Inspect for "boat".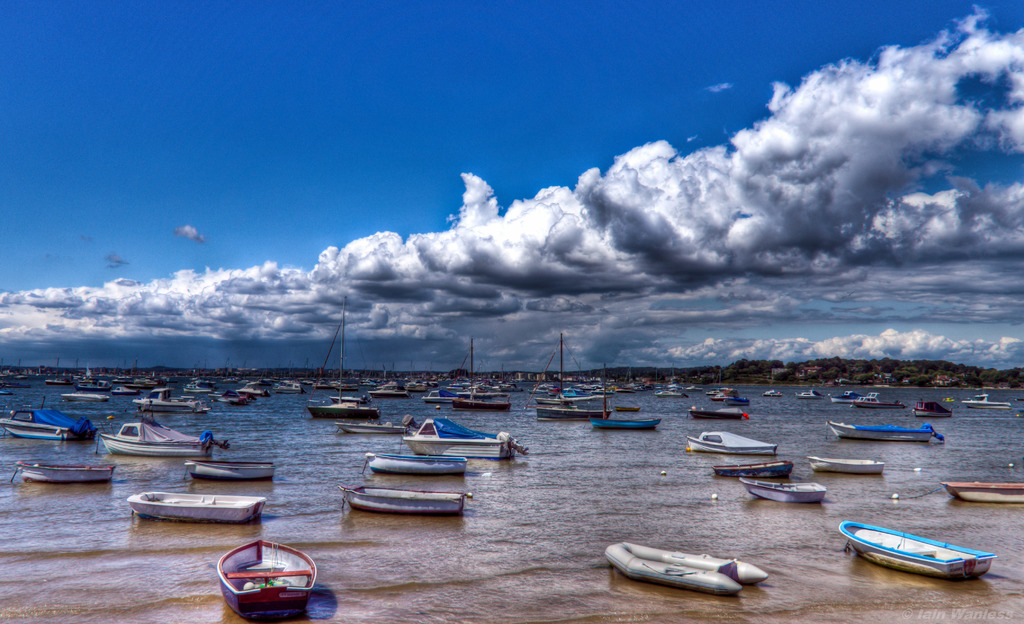
Inspection: x1=910, y1=394, x2=957, y2=419.
